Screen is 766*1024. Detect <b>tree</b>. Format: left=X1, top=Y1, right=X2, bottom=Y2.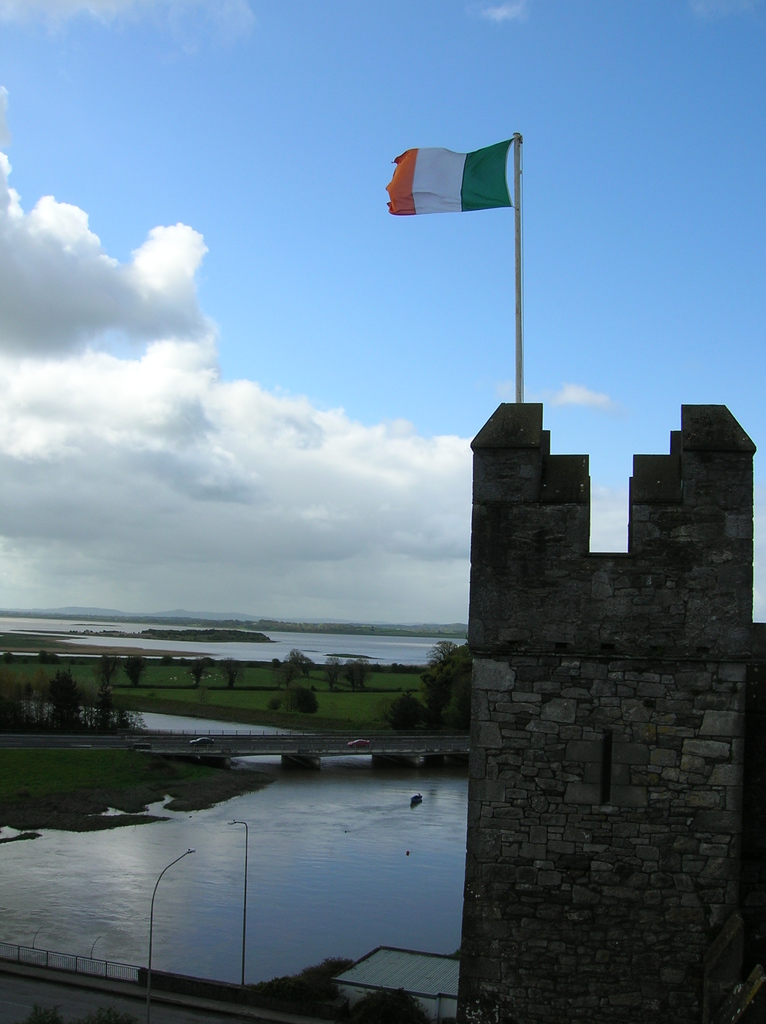
left=0, top=653, right=15, bottom=667.
